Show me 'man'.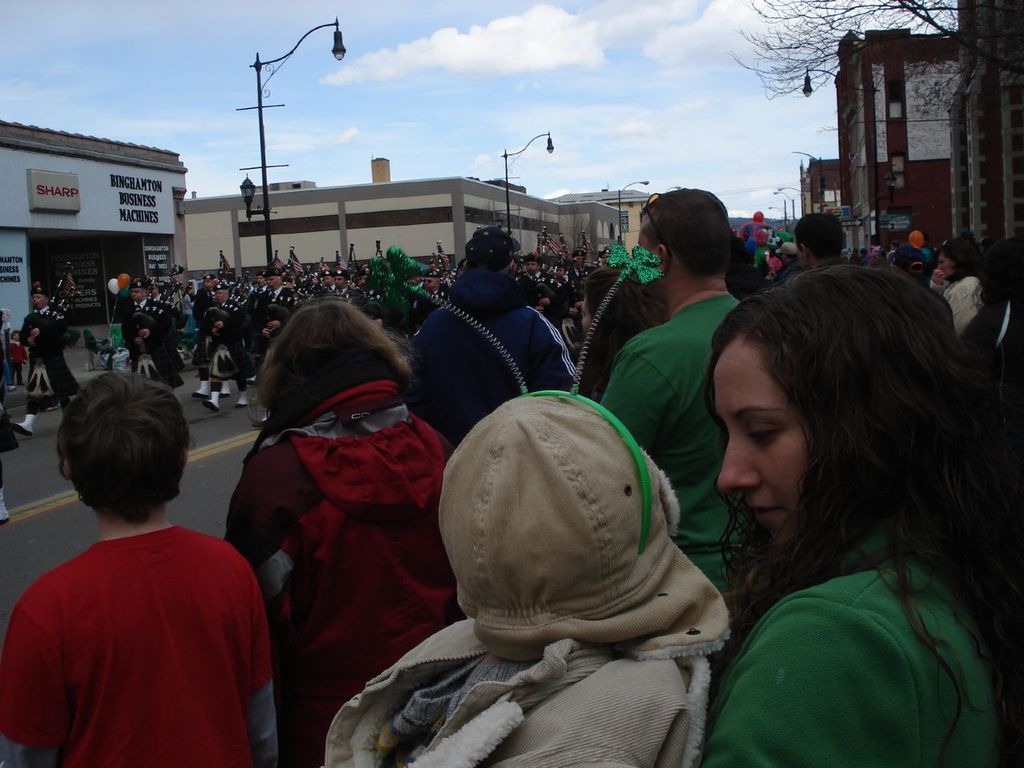
'man' is here: (781,209,847,289).
